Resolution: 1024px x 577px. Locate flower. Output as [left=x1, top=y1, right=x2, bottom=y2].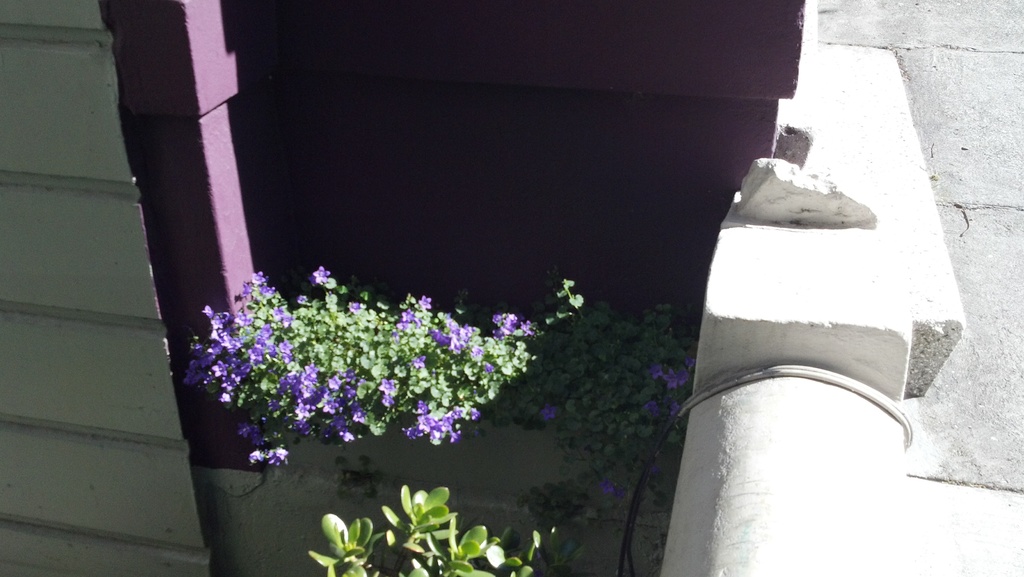
[left=652, top=370, right=693, bottom=388].
